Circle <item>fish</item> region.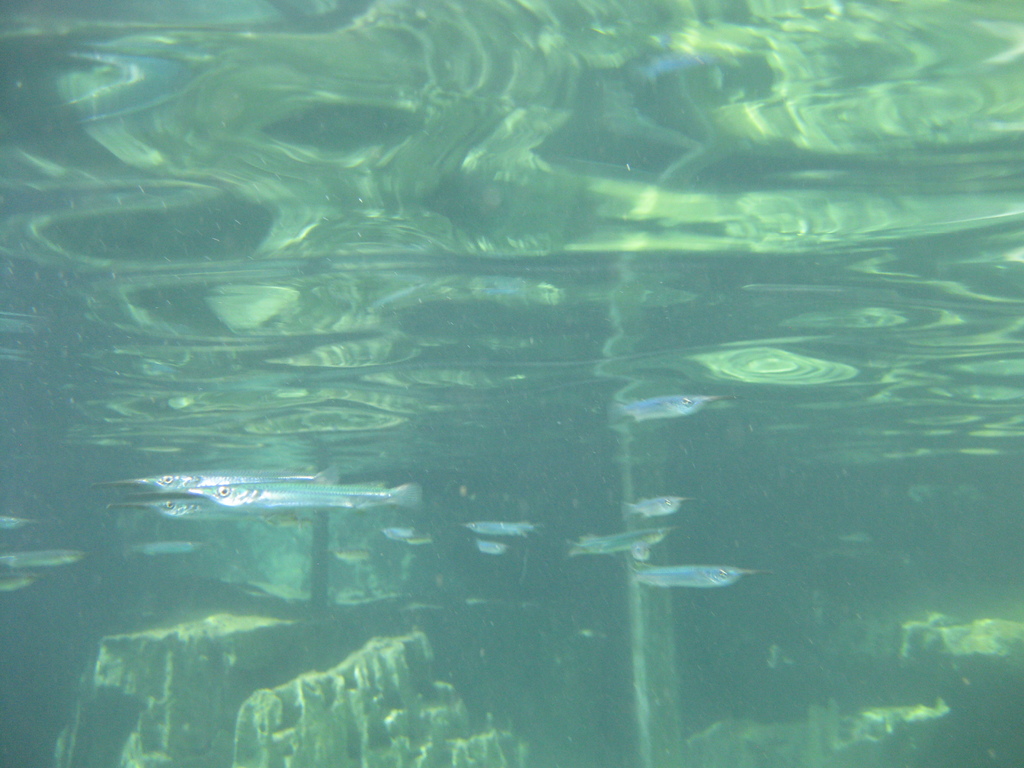
Region: (left=142, top=539, right=202, bottom=559).
